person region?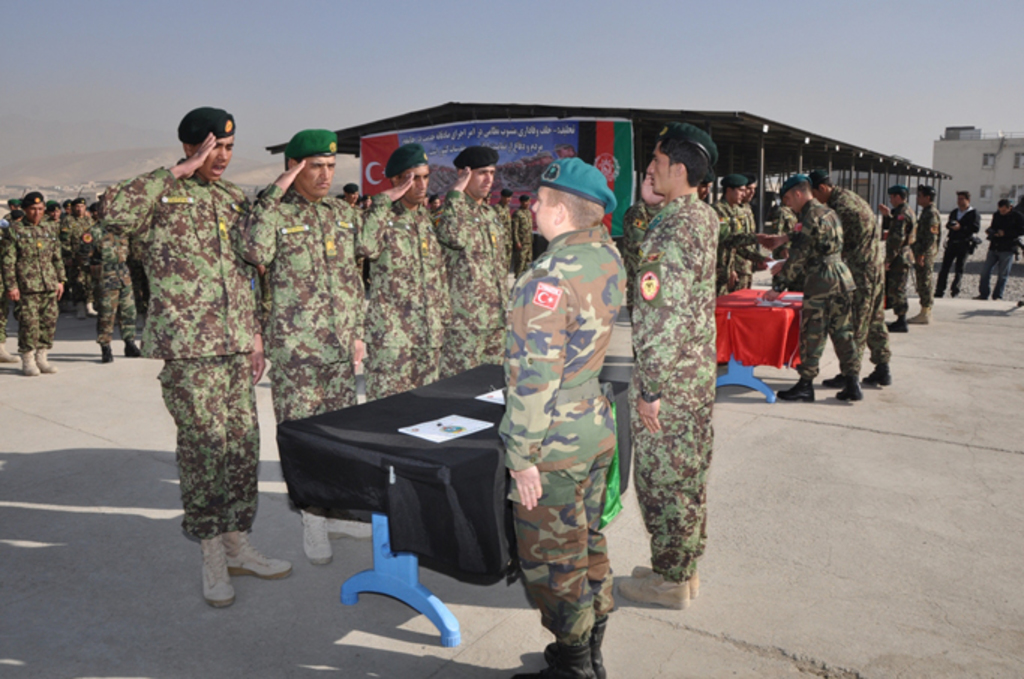
box=[936, 192, 981, 298]
